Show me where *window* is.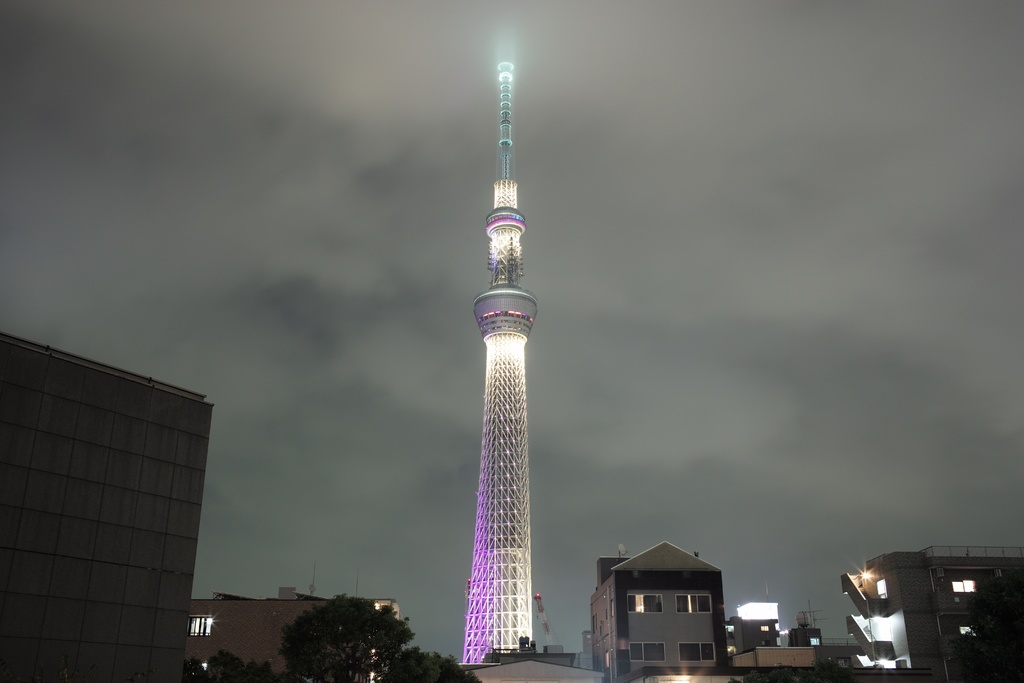
*window* is at [957, 628, 977, 645].
